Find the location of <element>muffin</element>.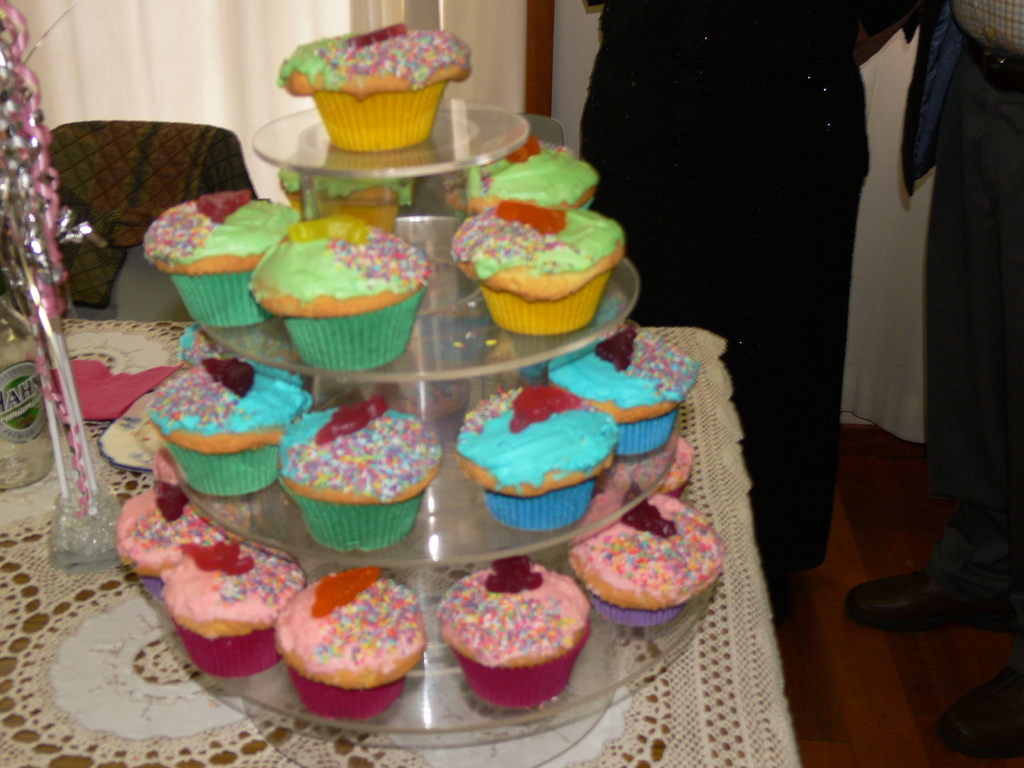
Location: pyautogui.locateOnScreen(453, 381, 618, 532).
